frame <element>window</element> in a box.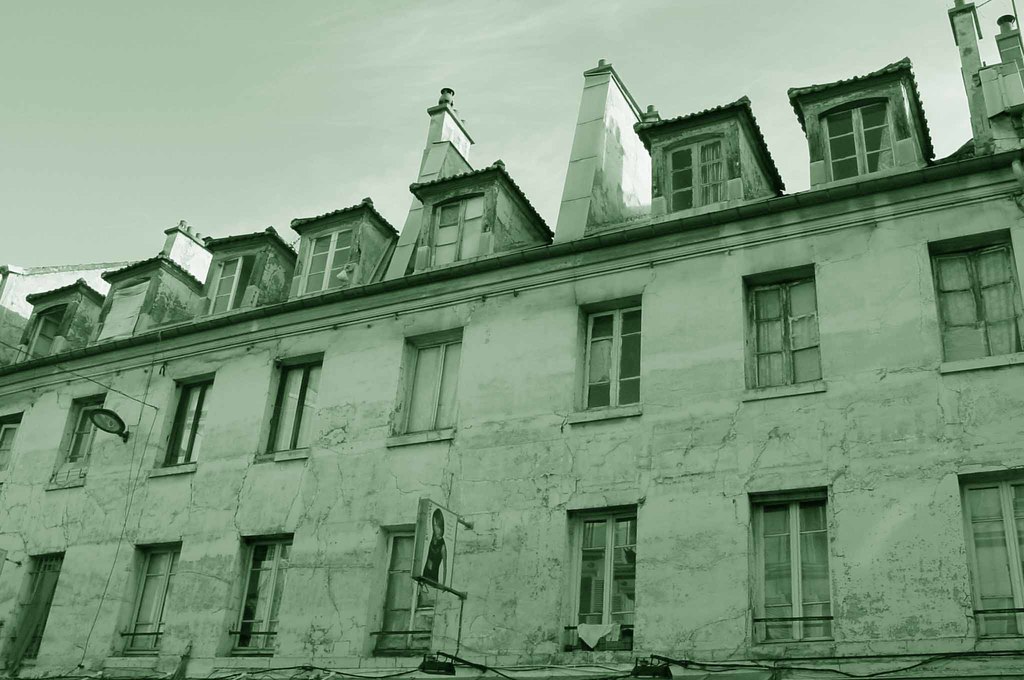
locate(47, 385, 110, 491).
